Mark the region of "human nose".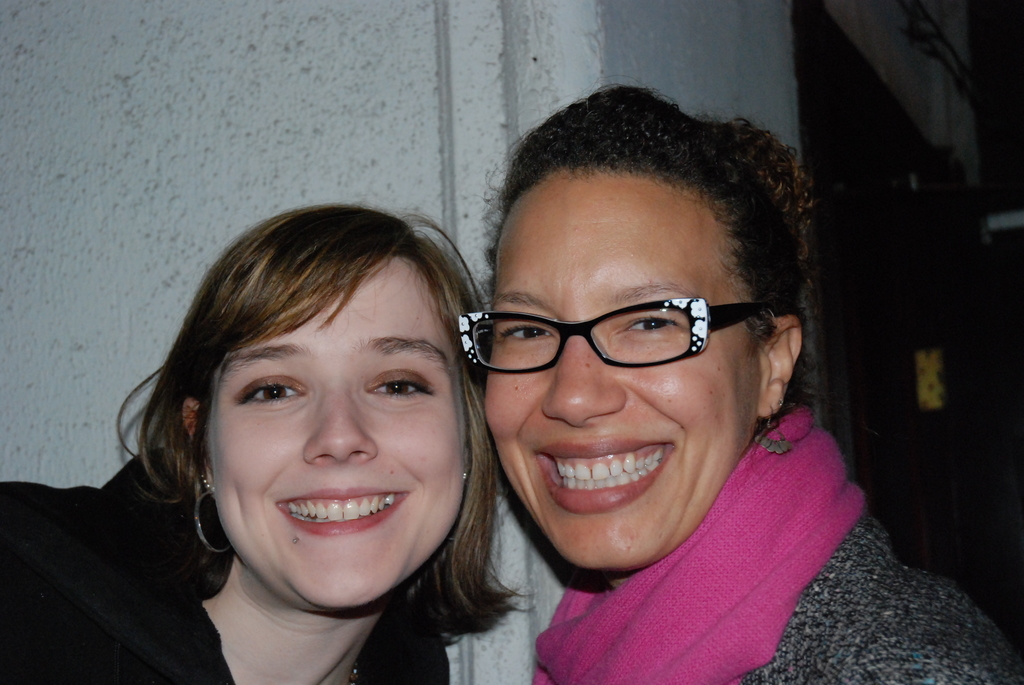
Region: <region>542, 335, 623, 427</region>.
